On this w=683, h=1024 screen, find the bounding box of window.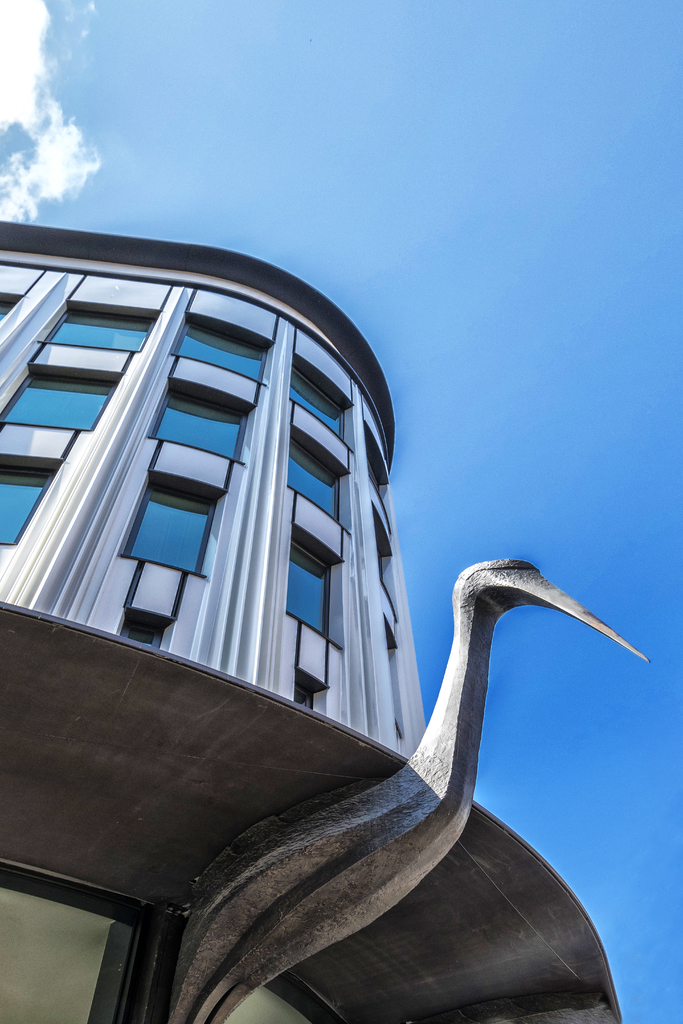
Bounding box: crop(286, 422, 348, 525).
